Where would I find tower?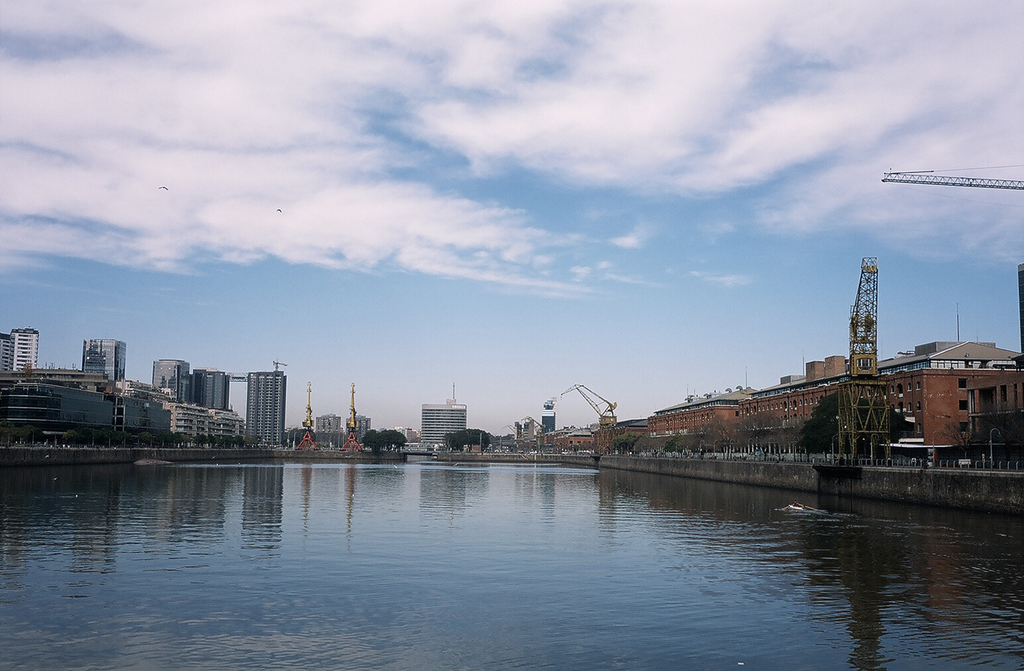
At box(218, 353, 283, 443).
